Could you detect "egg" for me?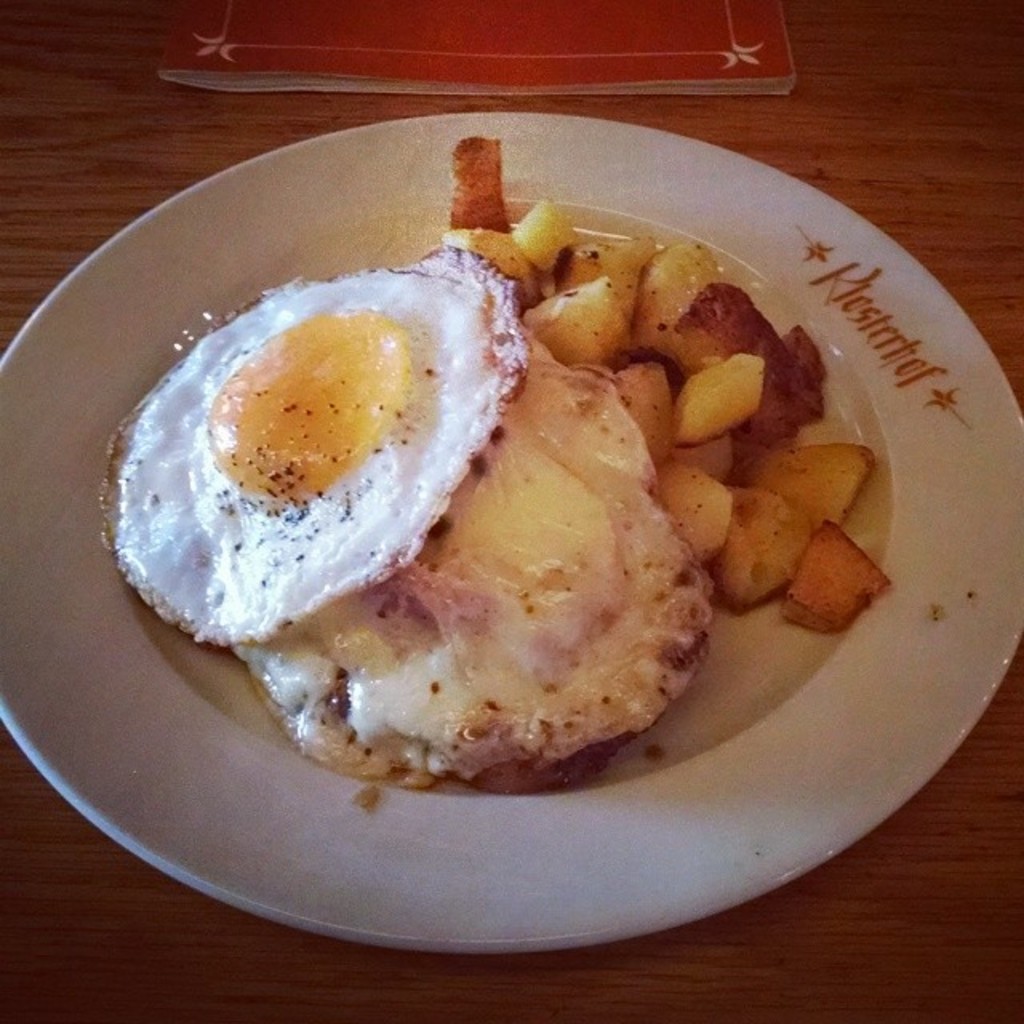
Detection result: <region>240, 328, 710, 784</region>.
